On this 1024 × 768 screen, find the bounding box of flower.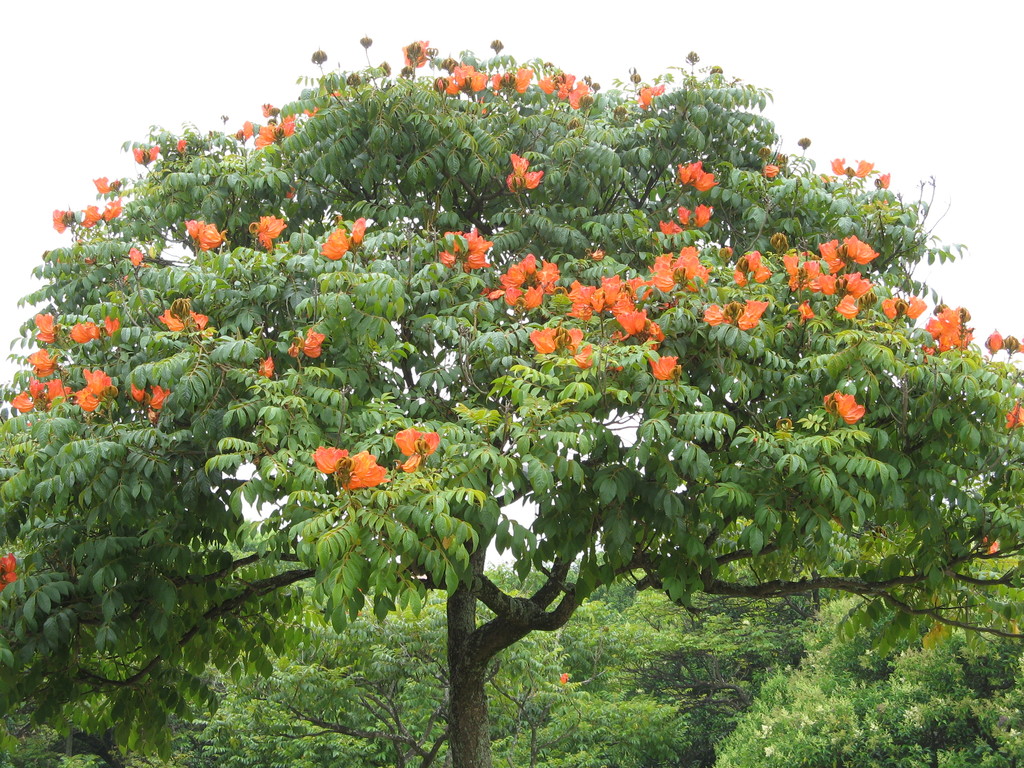
Bounding box: select_region(637, 87, 665, 107).
